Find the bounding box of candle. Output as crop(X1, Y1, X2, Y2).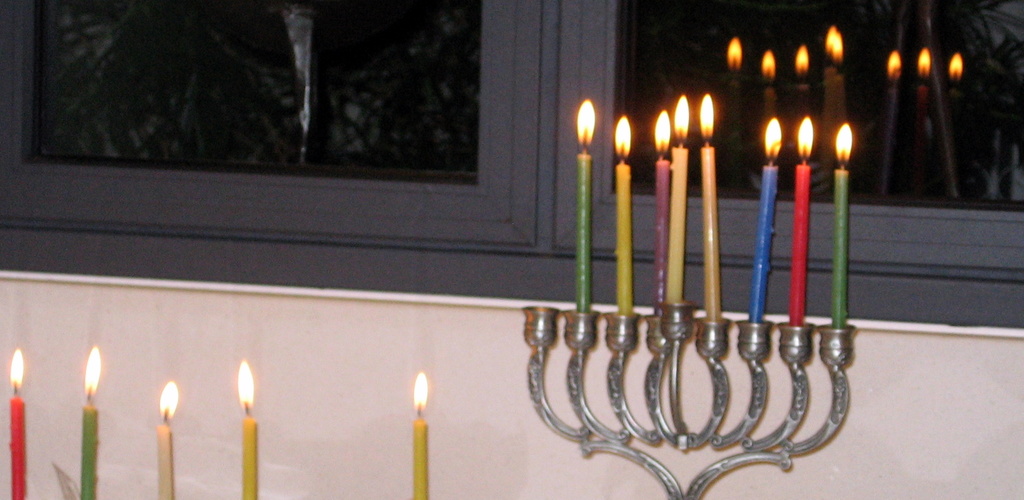
crop(783, 115, 815, 322).
